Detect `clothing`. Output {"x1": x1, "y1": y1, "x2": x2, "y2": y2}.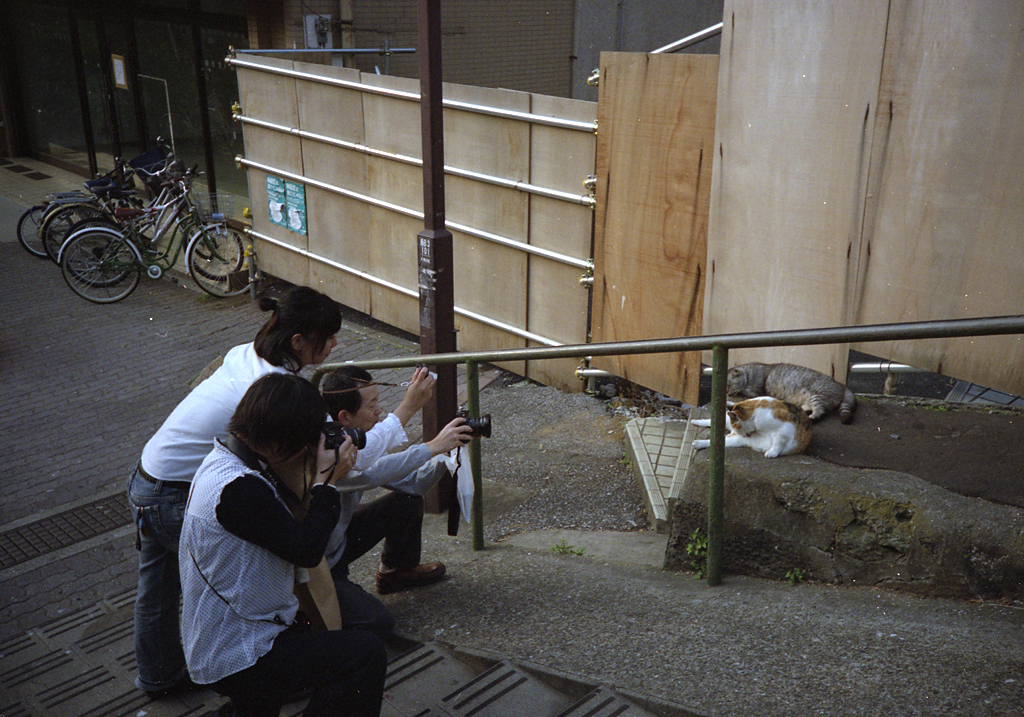
{"x1": 175, "y1": 432, "x2": 387, "y2": 716}.
